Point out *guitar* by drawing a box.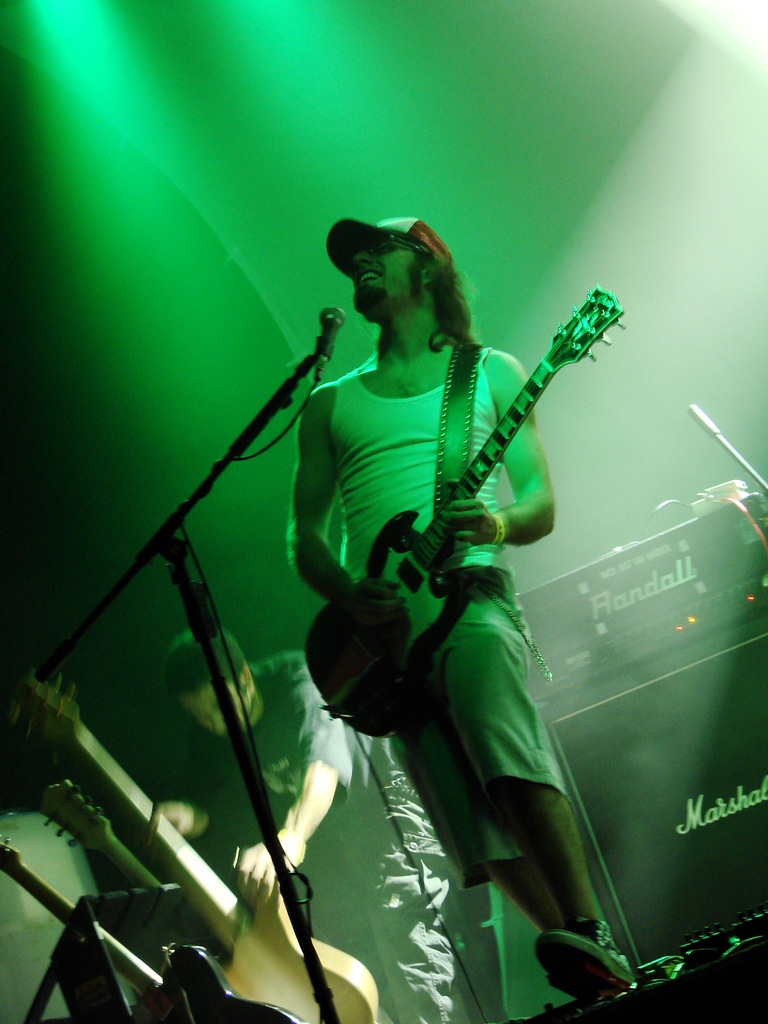
297:271:621:698.
